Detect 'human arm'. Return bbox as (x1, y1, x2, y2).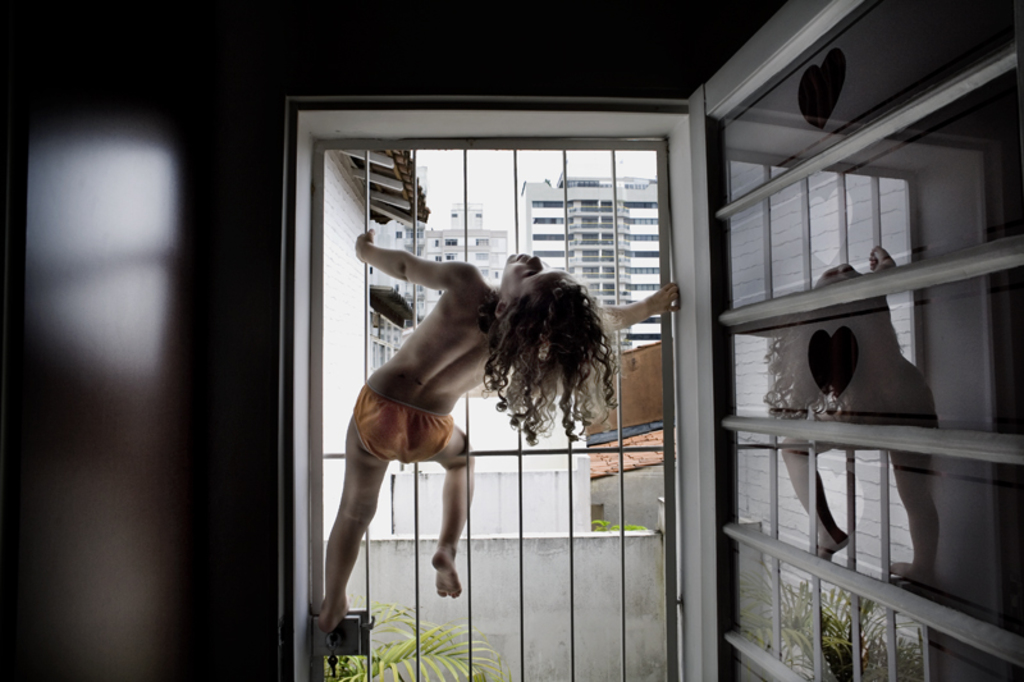
(870, 246, 896, 273).
